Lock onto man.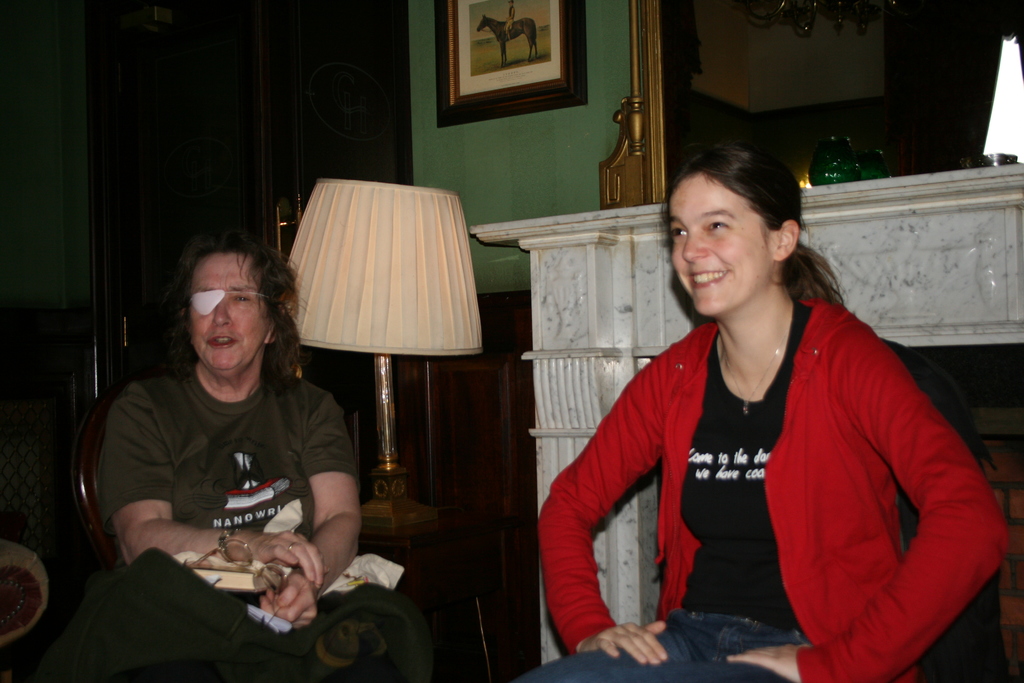
Locked: select_region(67, 229, 371, 651).
